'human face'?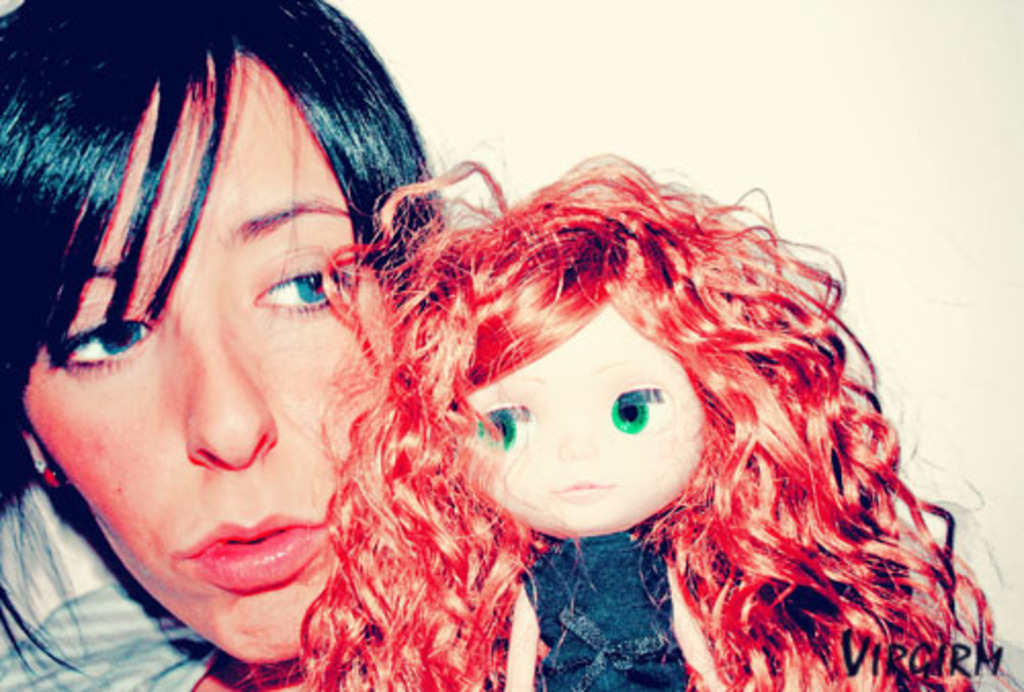
pyautogui.locateOnScreen(23, 57, 391, 661)
